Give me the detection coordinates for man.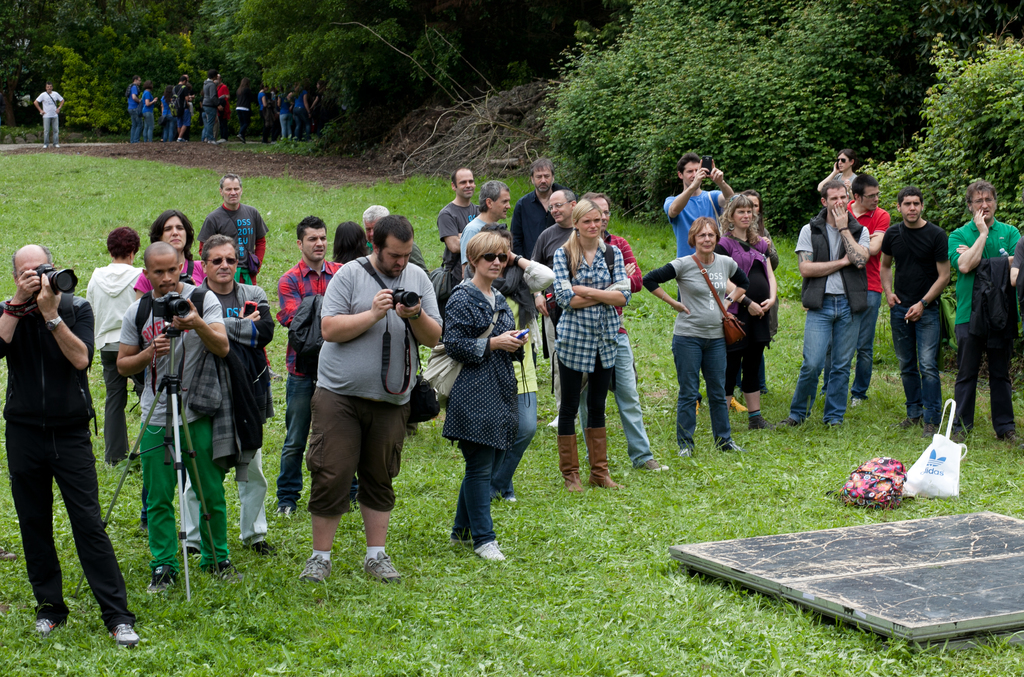
left=301, top=214, right=440, bottom=580.
